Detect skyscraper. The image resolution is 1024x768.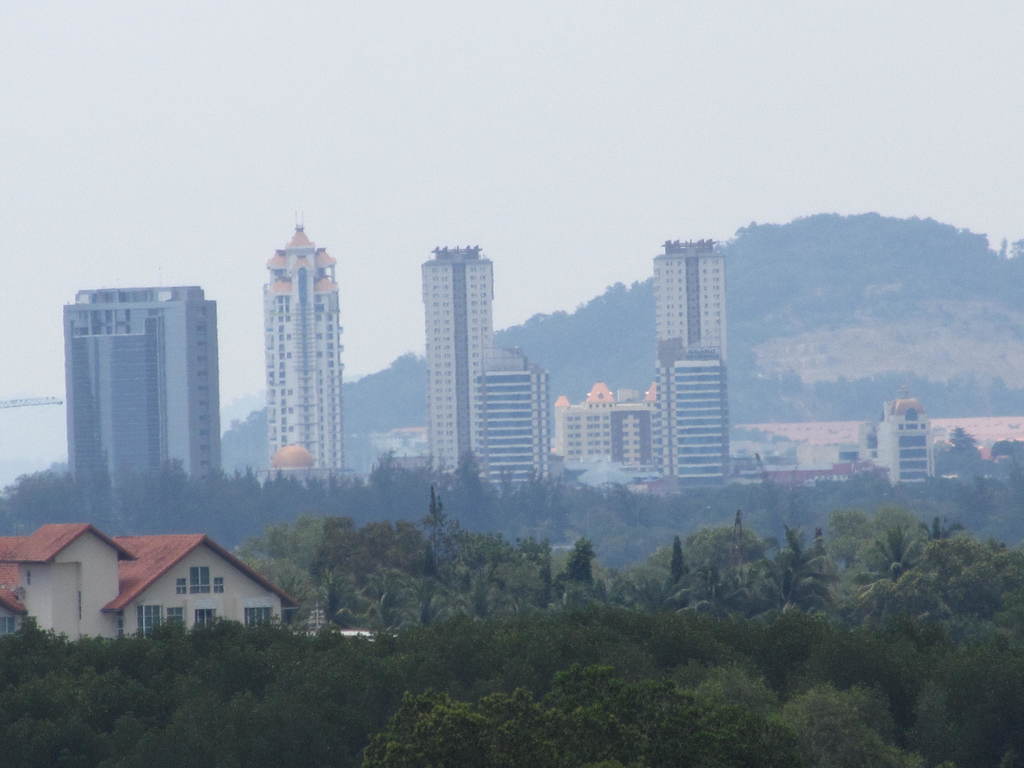
pyautogui.locateOnScreen(419, 248, 498, 477).
